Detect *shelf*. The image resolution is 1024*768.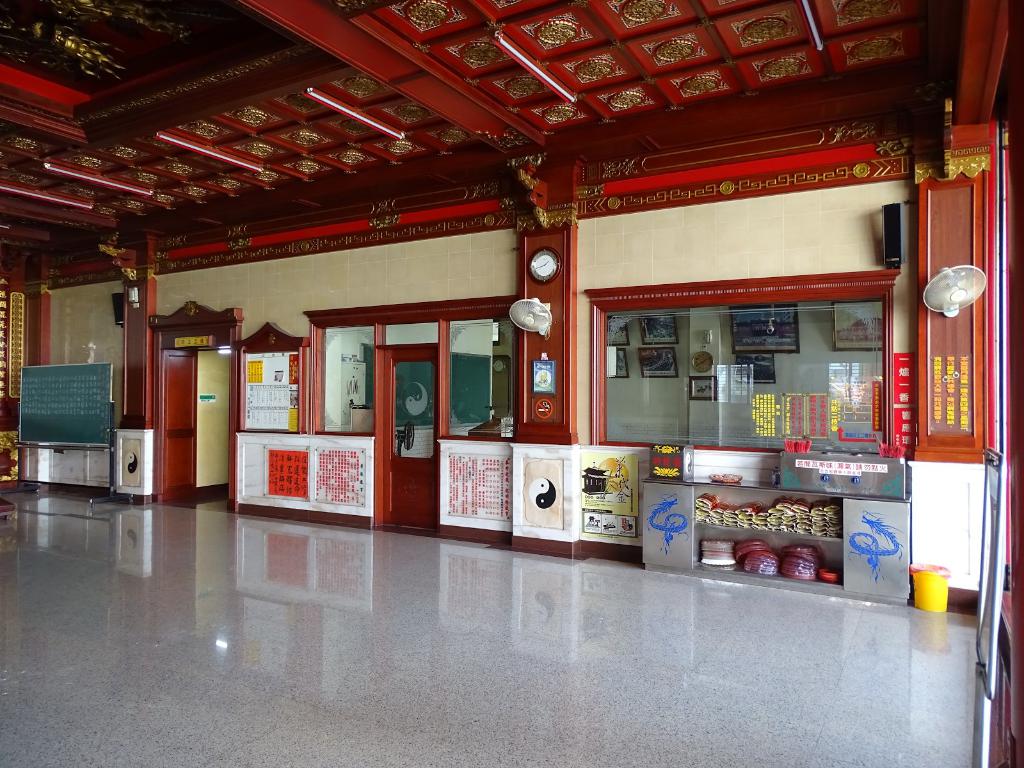
box=[236, 421, 372, 515].
